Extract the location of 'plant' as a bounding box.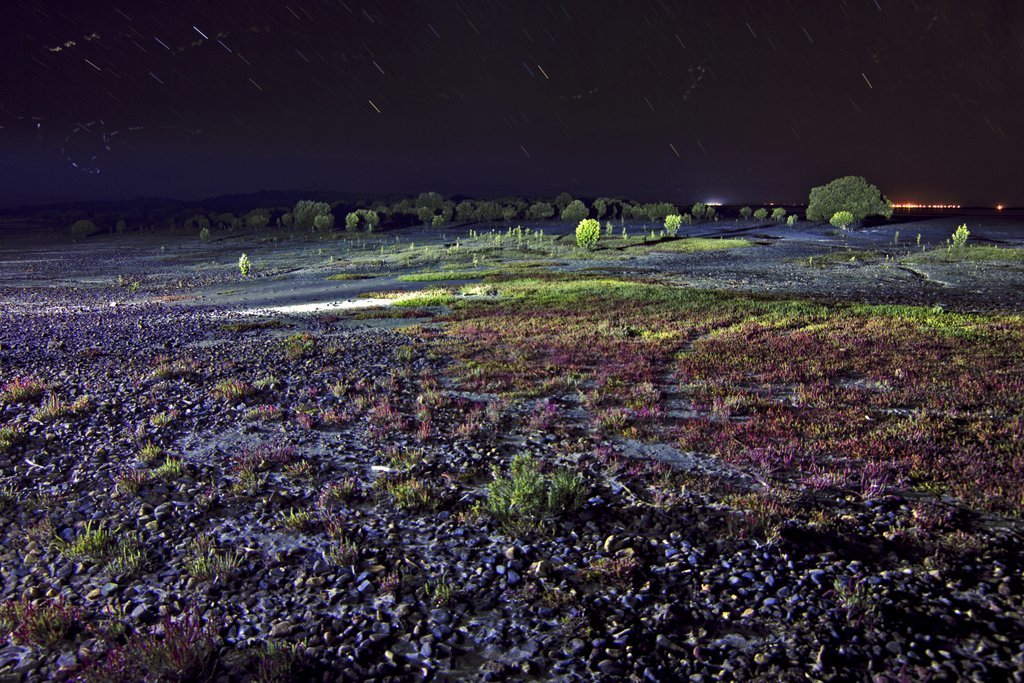
61 613 226 682.
